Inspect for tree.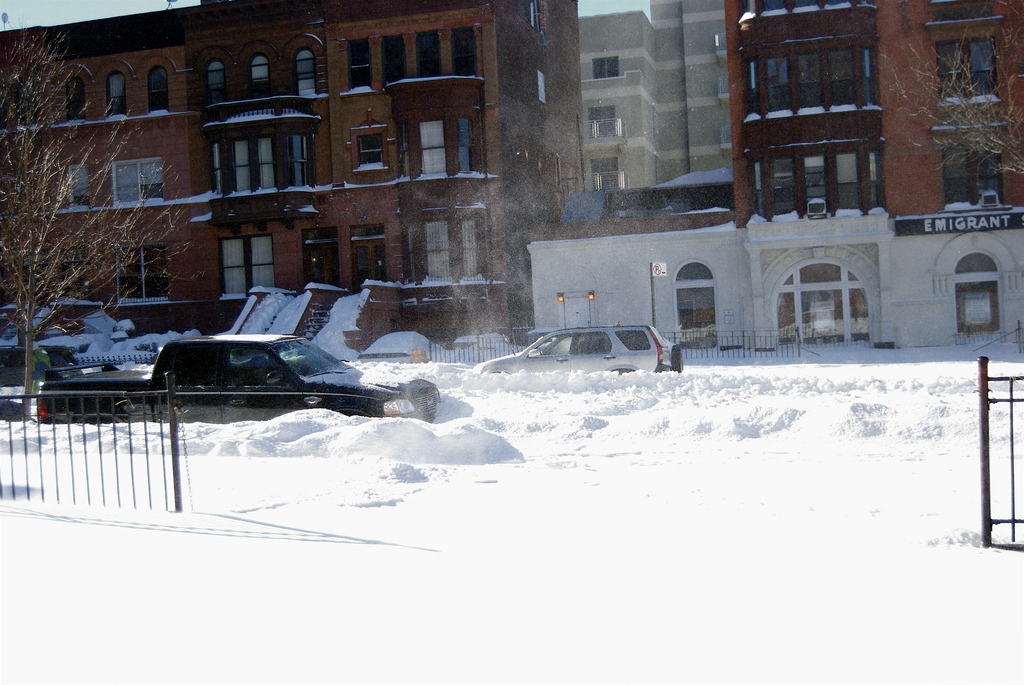
Inspection: <region>0, 29, 206, 422</region>.
